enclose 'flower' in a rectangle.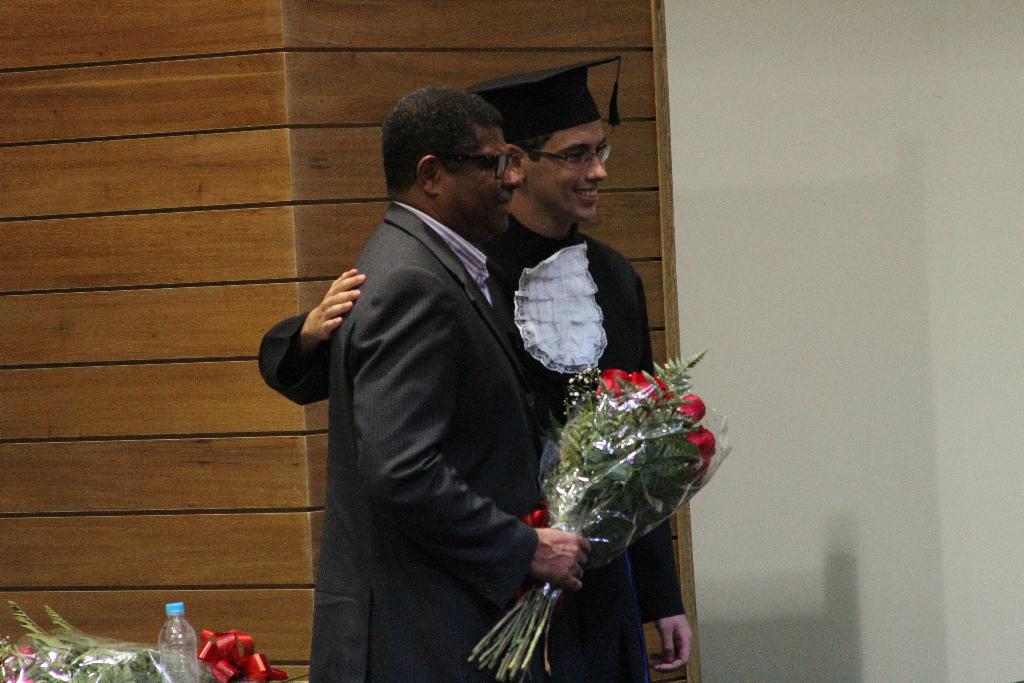
Rect(687, 433, 717, 493).
